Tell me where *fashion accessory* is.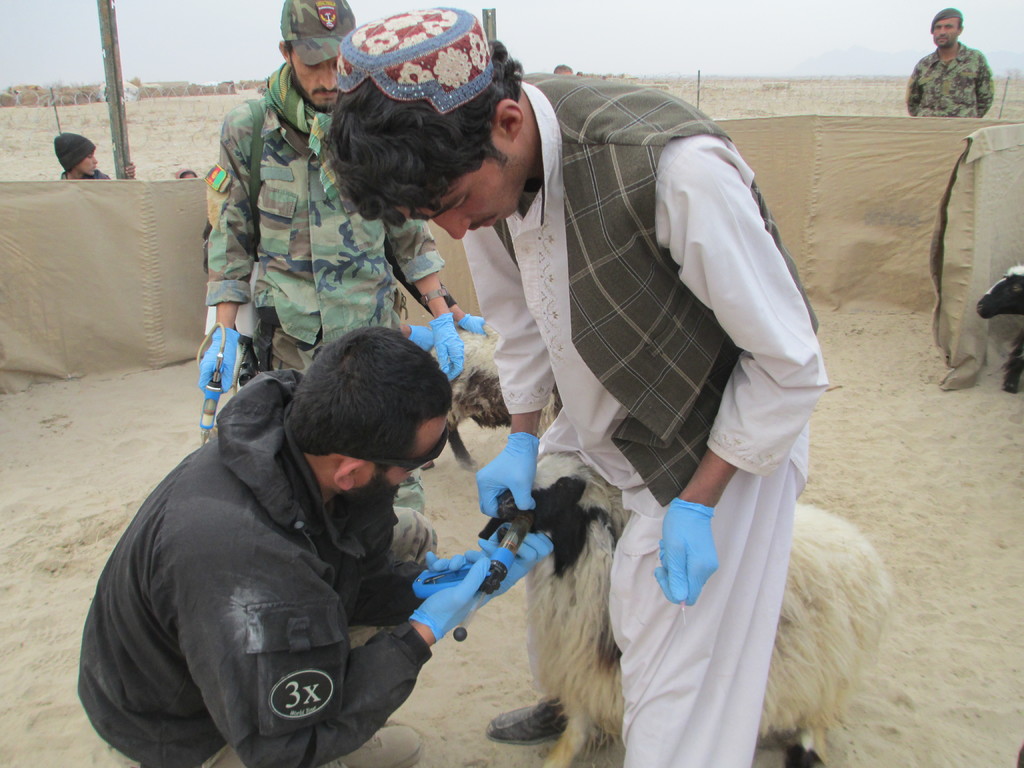
*fashion accessory* is at locate(474, 431, 541, 522).
